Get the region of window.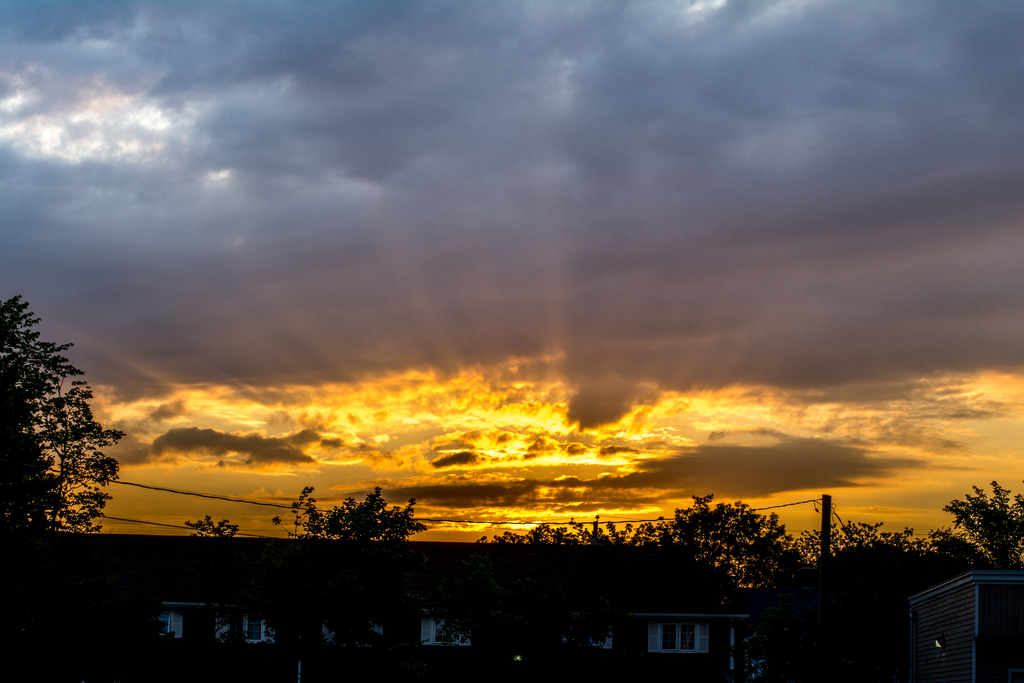
BBox(150, 612, 190, 642).
